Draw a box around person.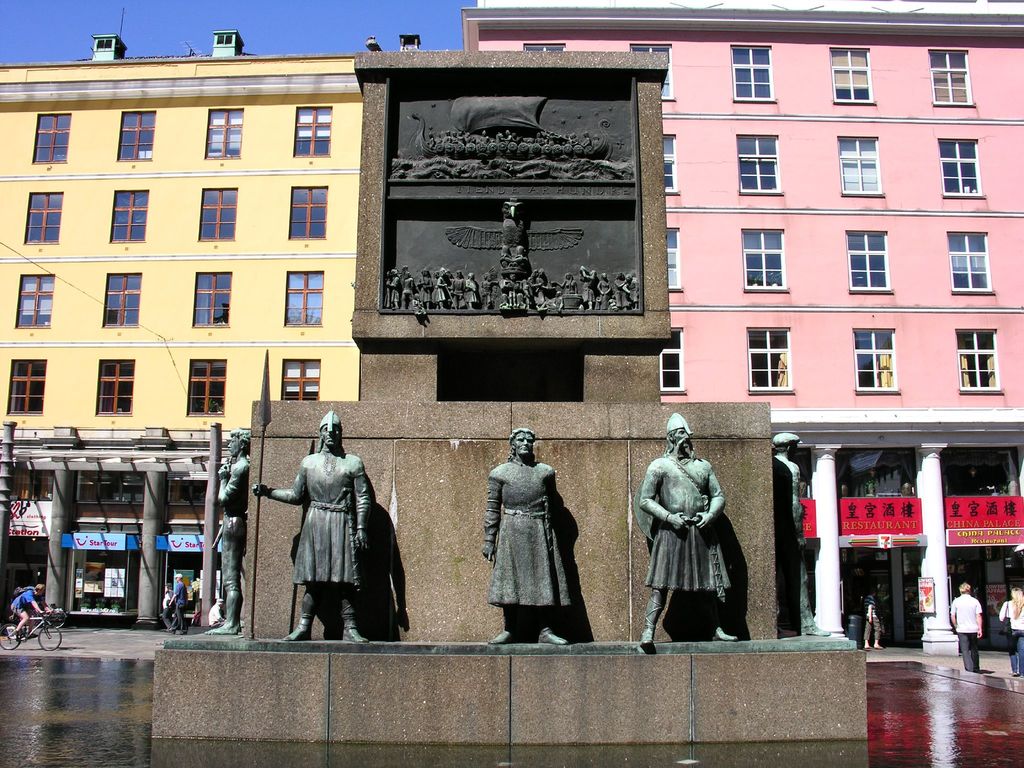
(479, 416, 580, 644).
